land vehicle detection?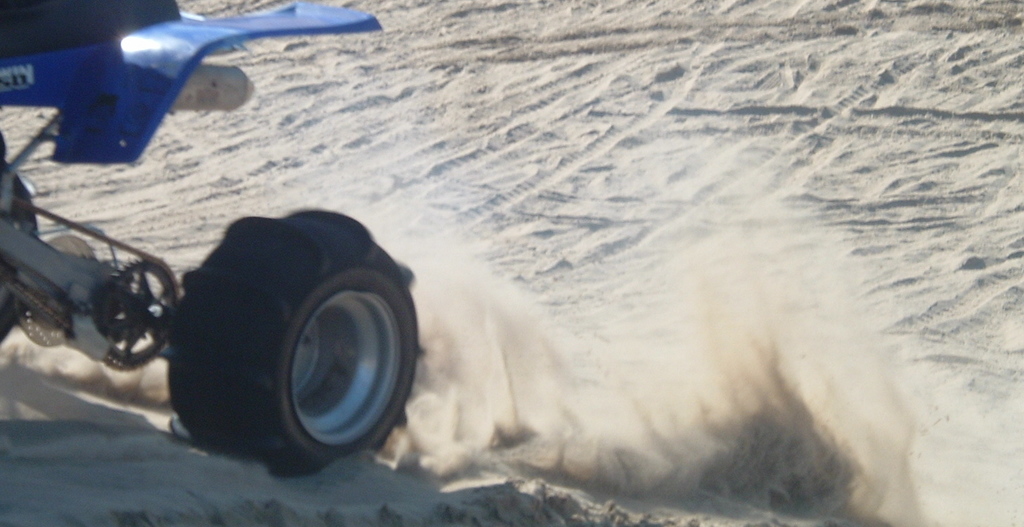
x1=0 y1=0 x2=451 y2=526
